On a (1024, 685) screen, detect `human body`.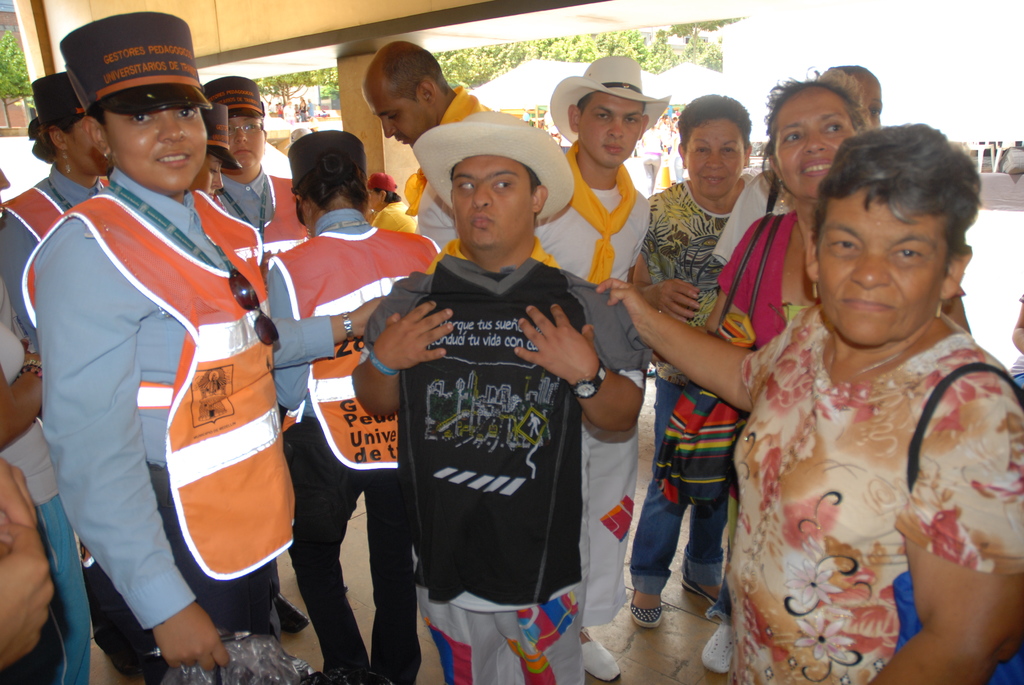
box(0, 74, 109, 354).
